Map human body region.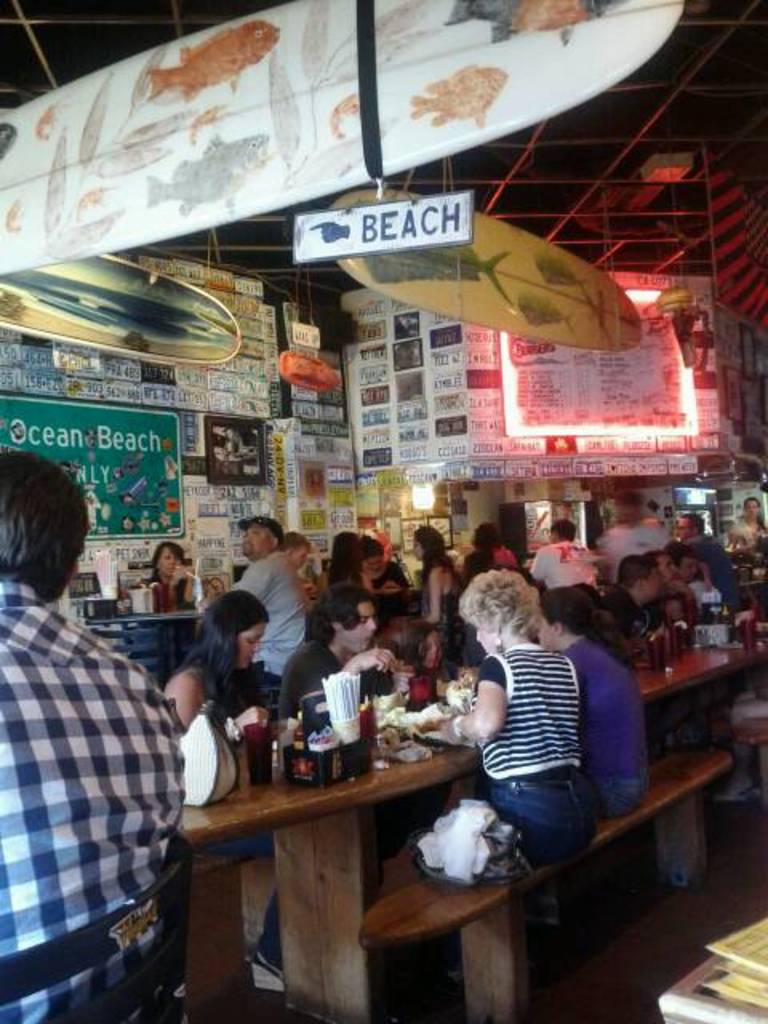
Mapped to {"left": 661, "top": 542, "right": 712, "bottom": 614}.
